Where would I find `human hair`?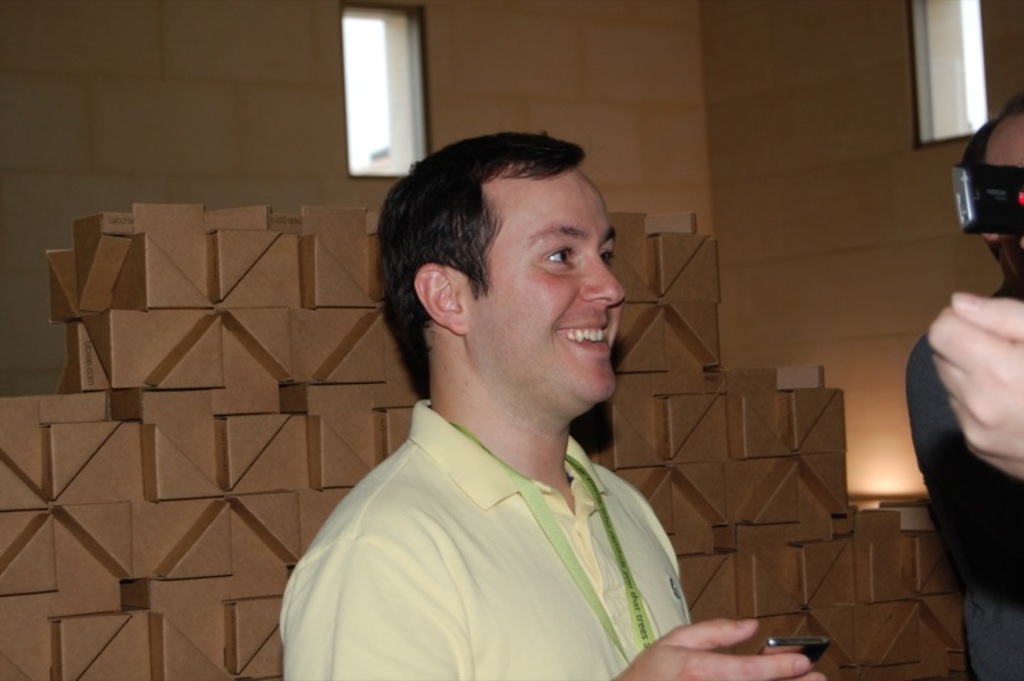
At BBox(381, 125, 632, 375).
